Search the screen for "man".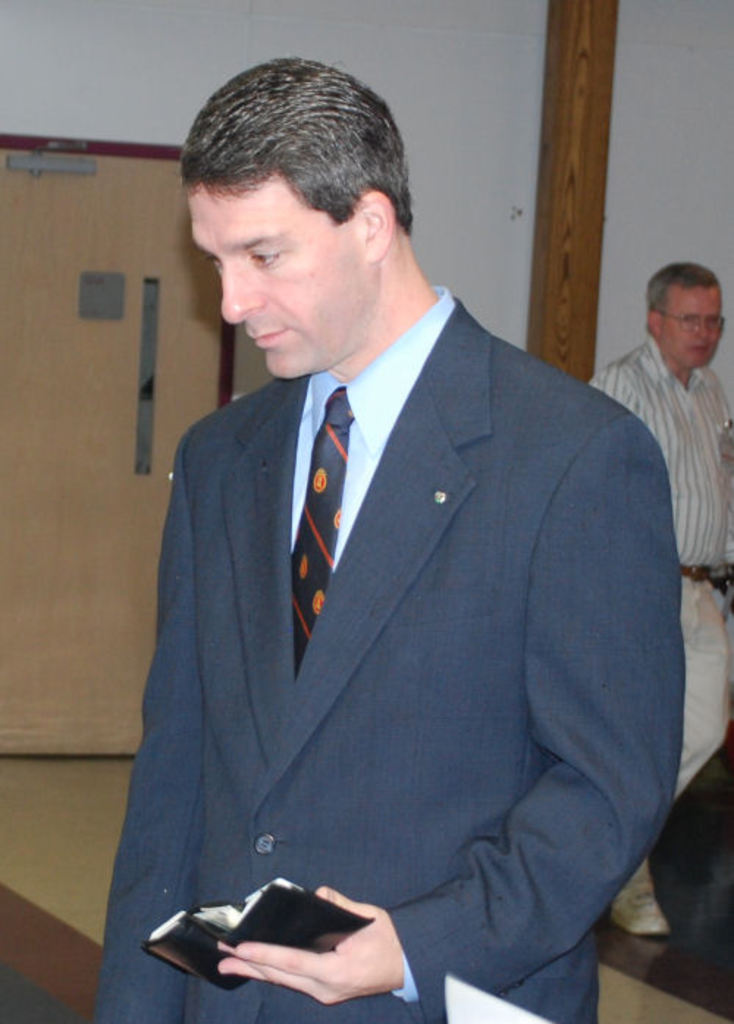
Found at 589/258/733/943.
